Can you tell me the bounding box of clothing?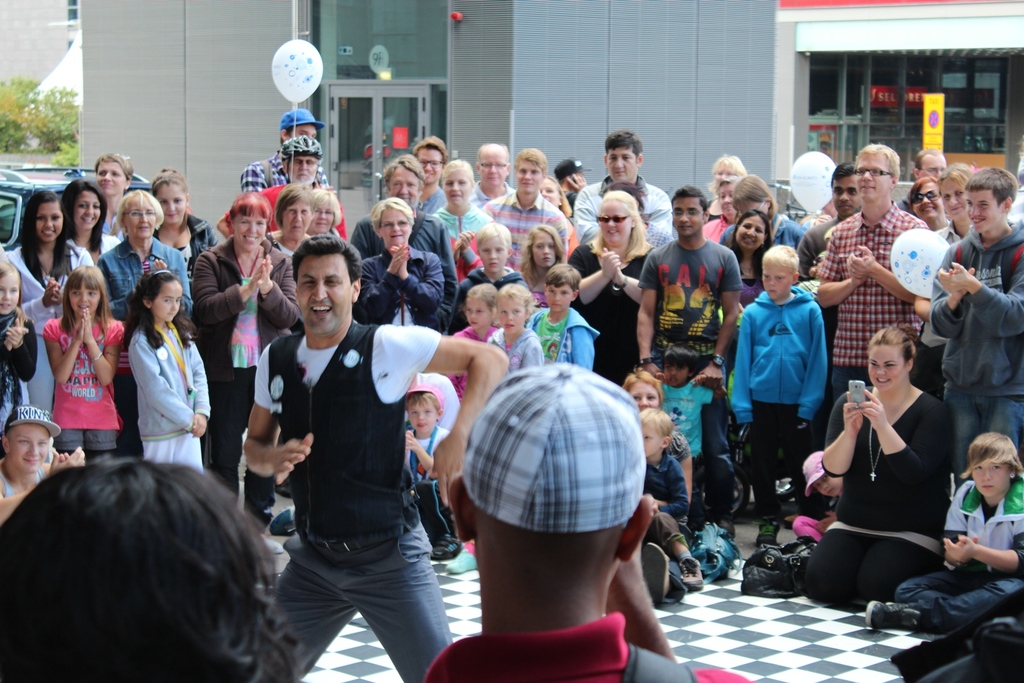
bbox(0, 454, 47, 511).
